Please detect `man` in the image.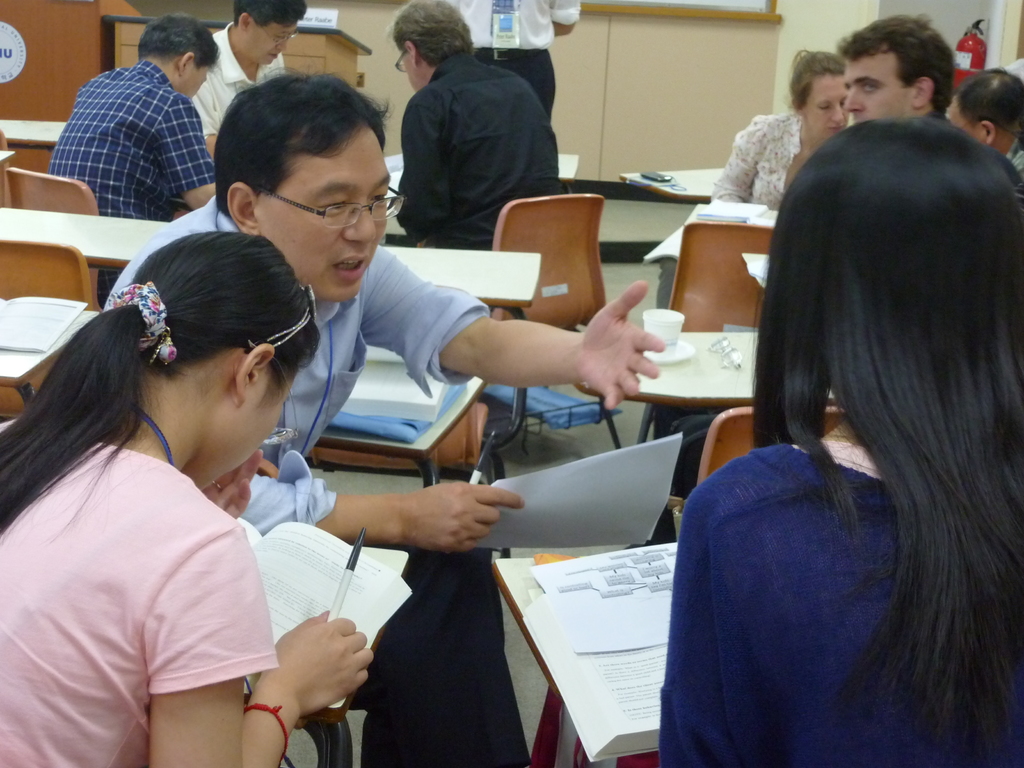
<bbox>950, 68, 1023, 180</bbox>.
